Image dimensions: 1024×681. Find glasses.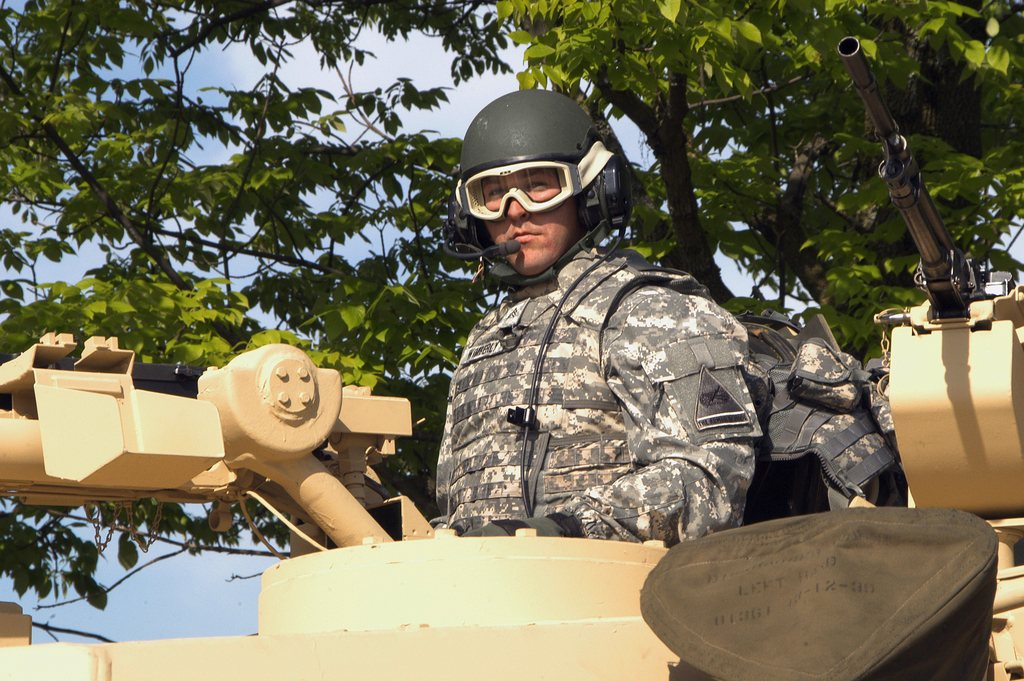
x1=452 y1=142 x2=616 y2=221.
